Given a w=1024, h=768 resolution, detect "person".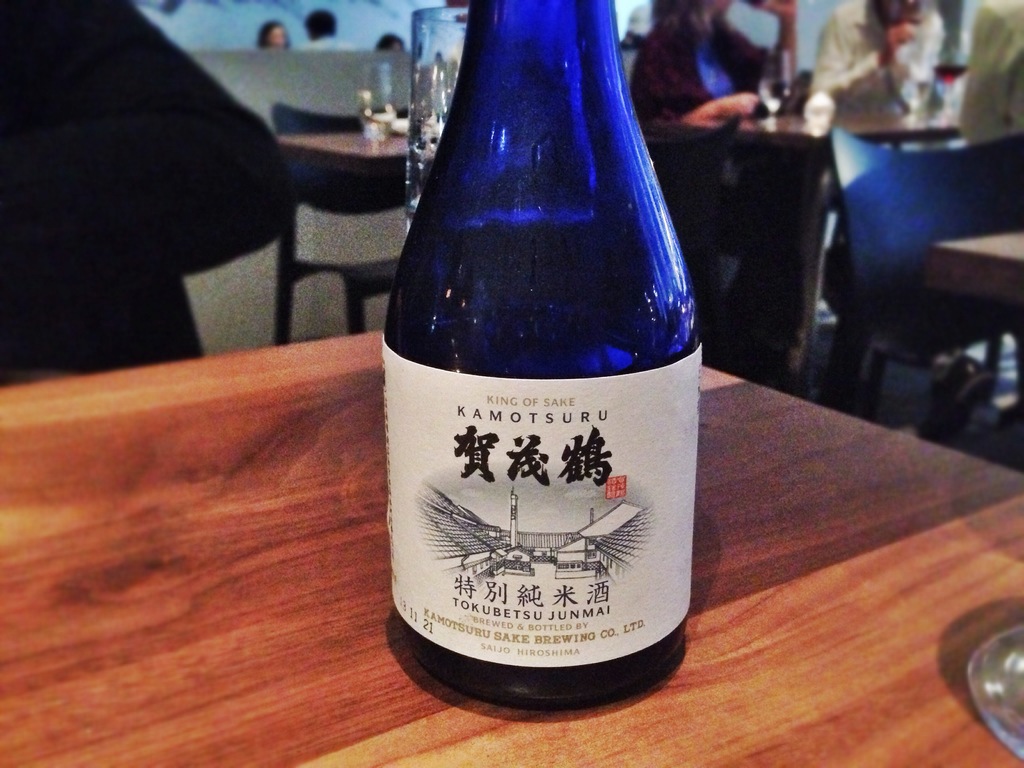
(left=251, top=22, right=291, bottom=54).
